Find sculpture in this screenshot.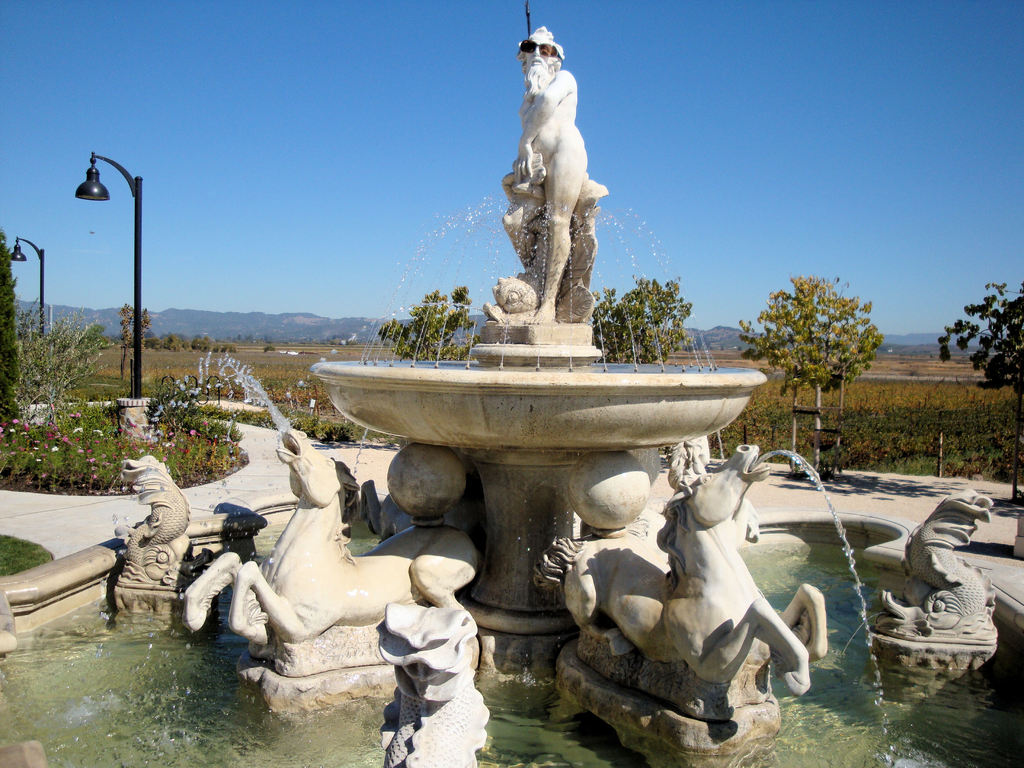
The bounding box for sculpture is 111,457,192,566.
